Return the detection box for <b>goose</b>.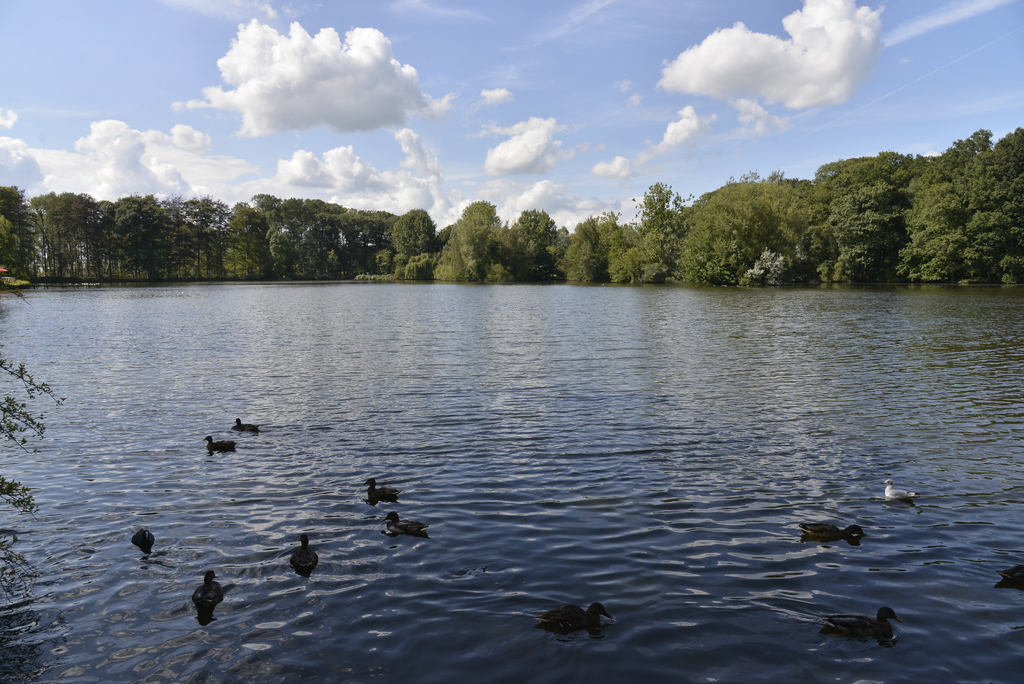
box(819, 607, 900, 642).
